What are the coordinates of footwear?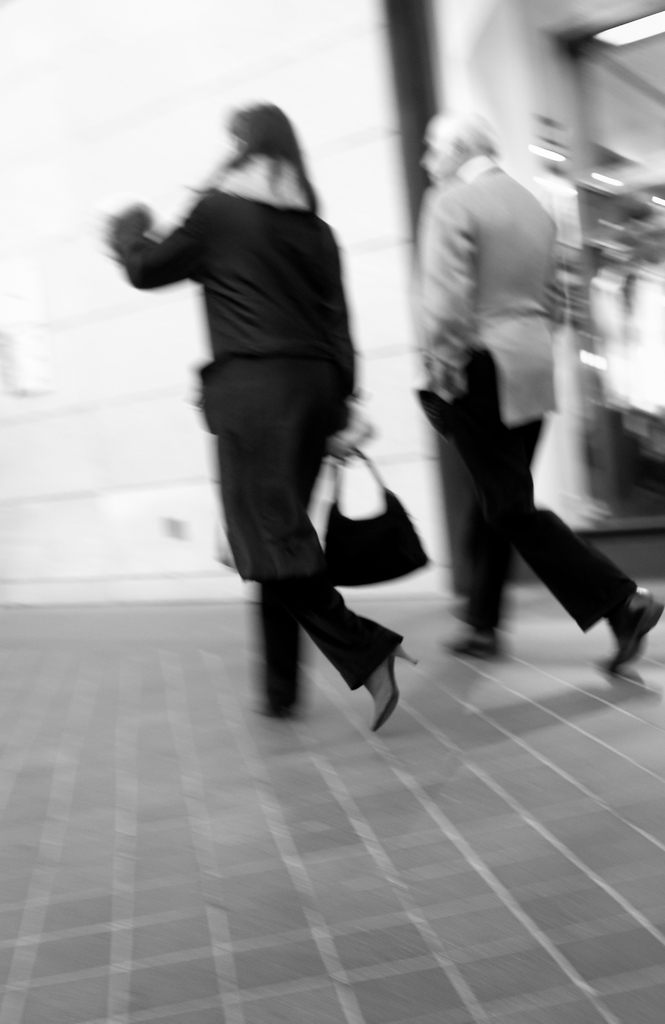
[x1=453, y1=620, x2=509, y2=660].
